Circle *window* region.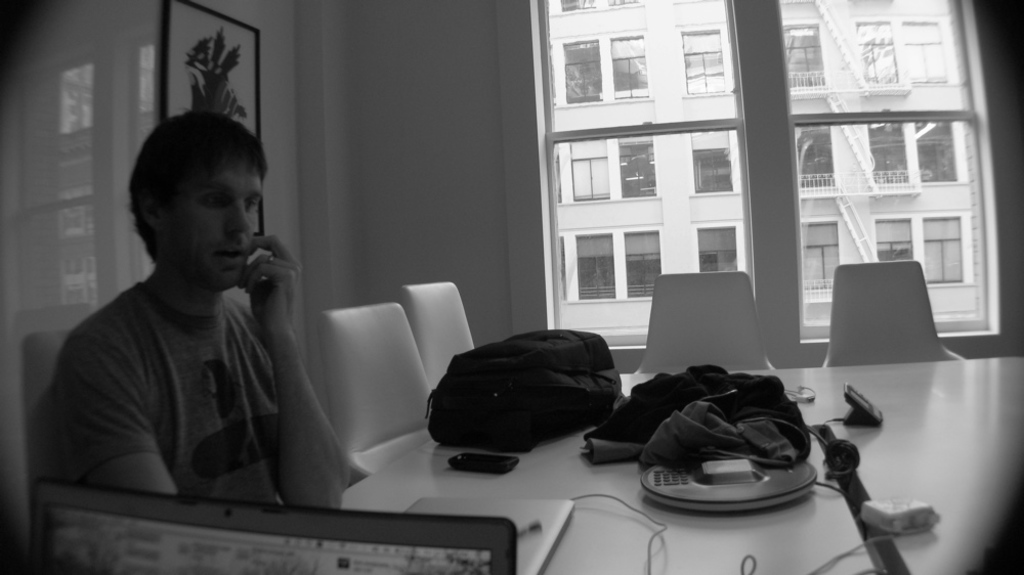
Region: 696:220:737:273.
